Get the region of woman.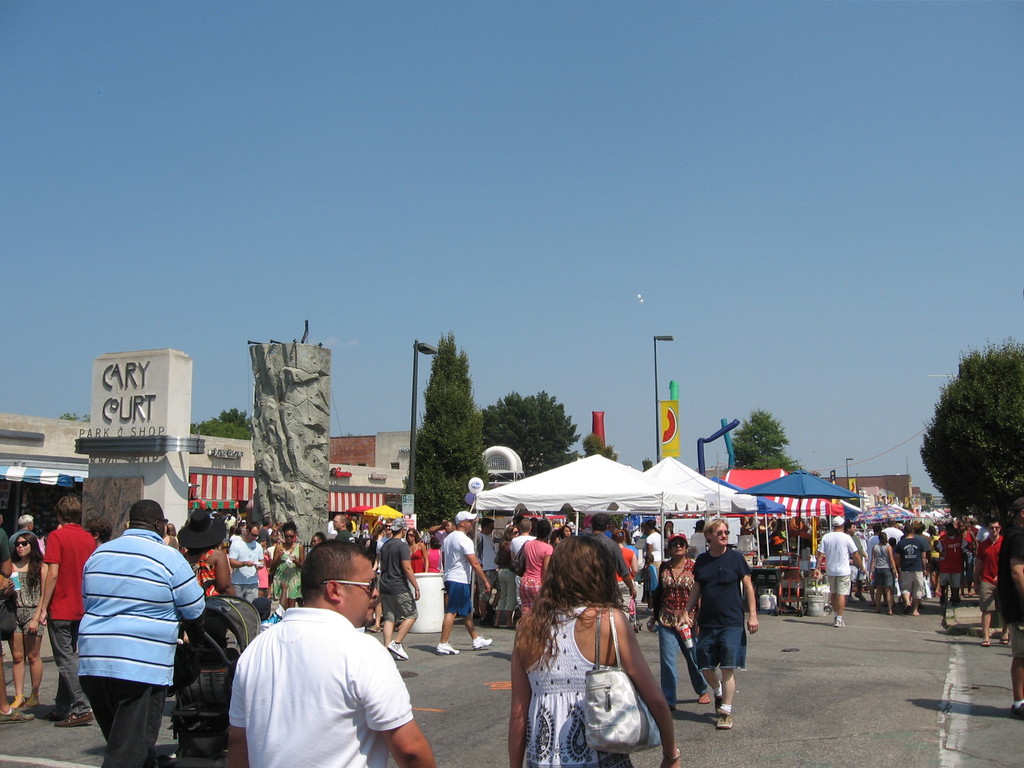
bbox=[180, 508, 248, 608].
